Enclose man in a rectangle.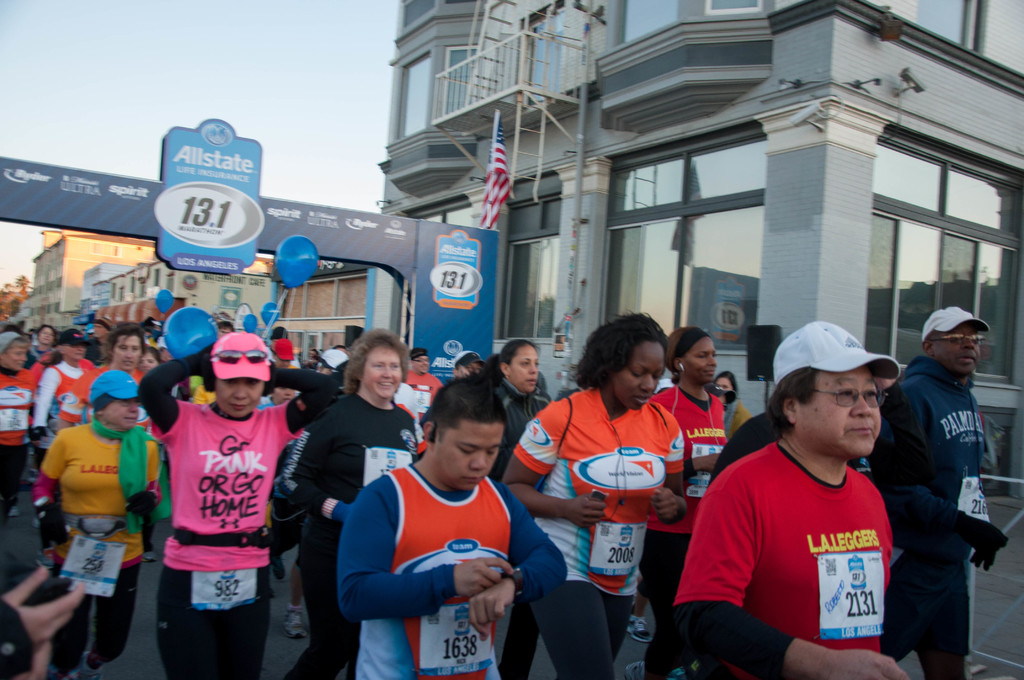
box(406, 348, 446, 417).
